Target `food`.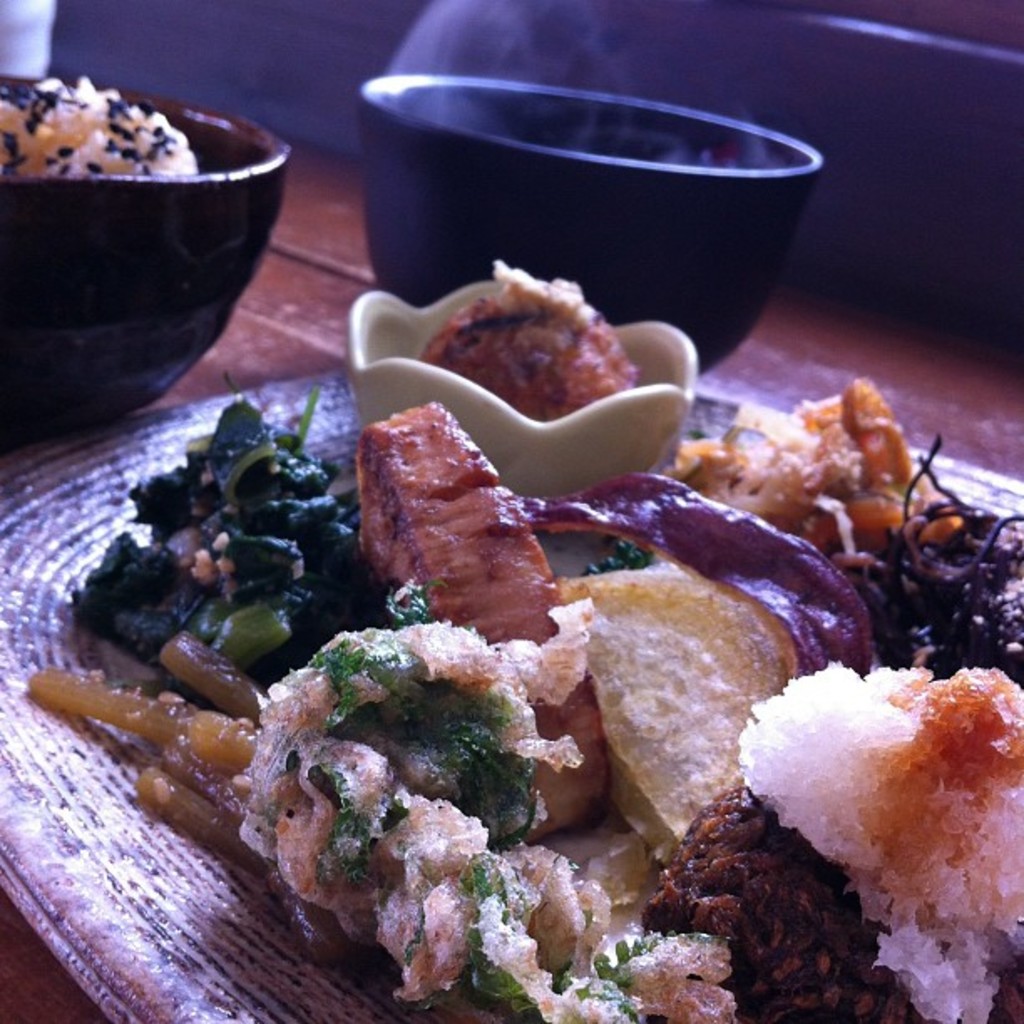
Target region: left=15, top=211, right=967, bottom=1021.
